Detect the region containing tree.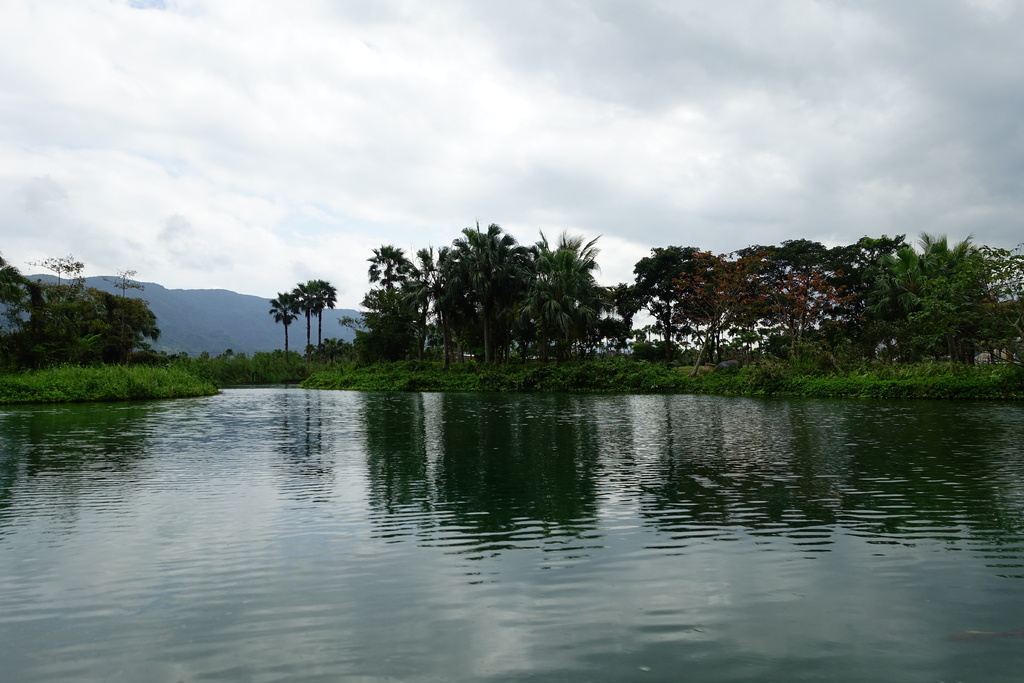
(left=556, top=229, right=616, bottom=364).
